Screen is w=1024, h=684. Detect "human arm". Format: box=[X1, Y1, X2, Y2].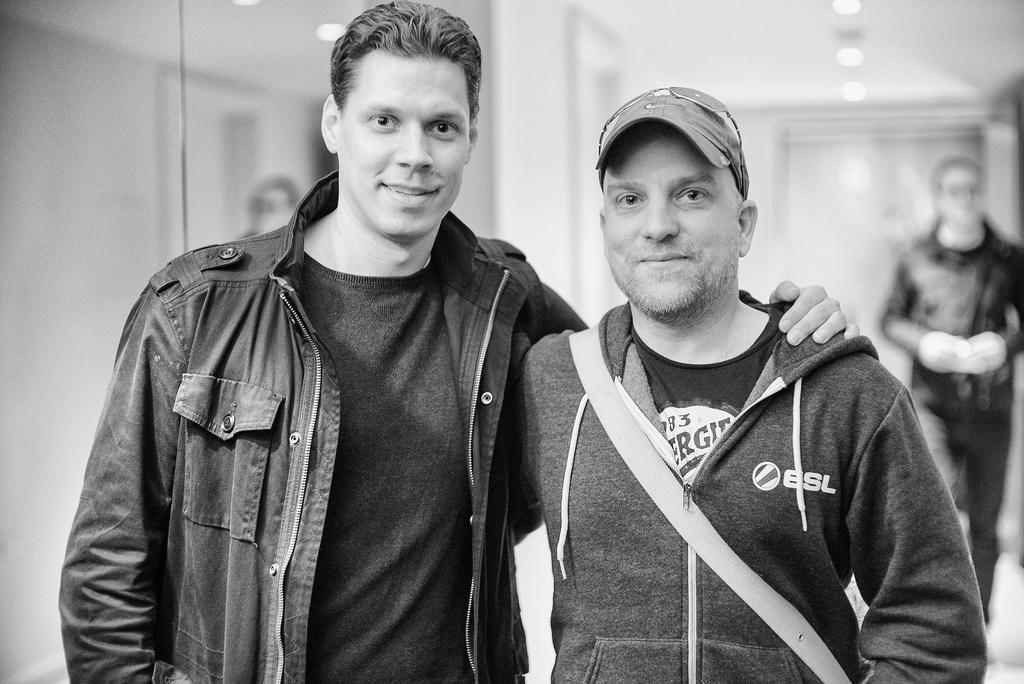
box=[527, 265, 863, 342].
